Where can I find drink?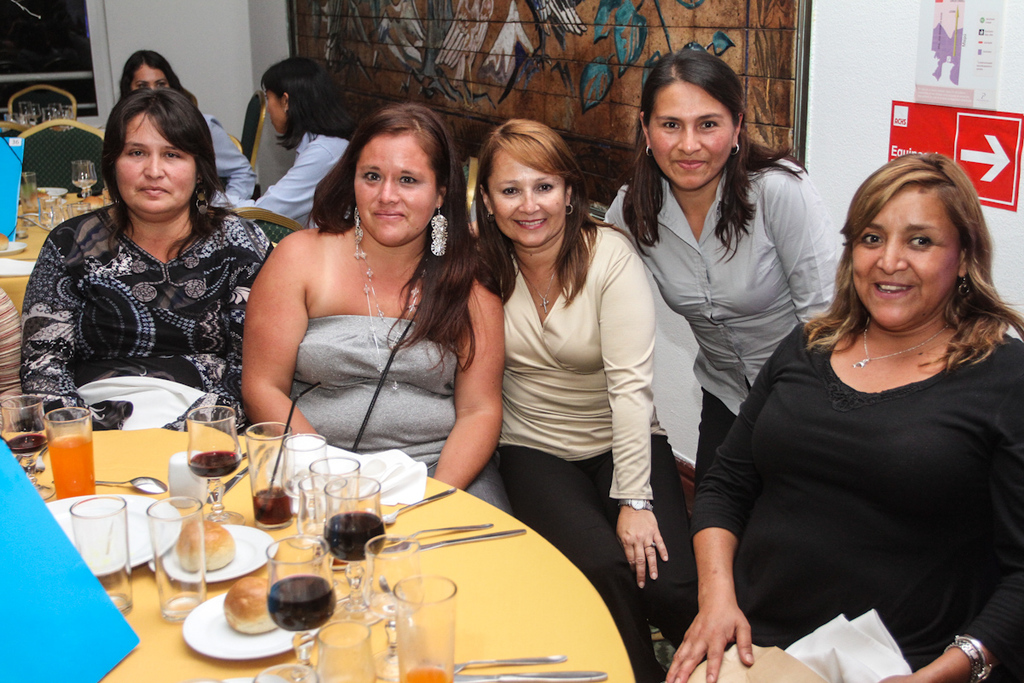
You can find it at pyautogui.locateOnScreen(323, 515, 386, 560).
